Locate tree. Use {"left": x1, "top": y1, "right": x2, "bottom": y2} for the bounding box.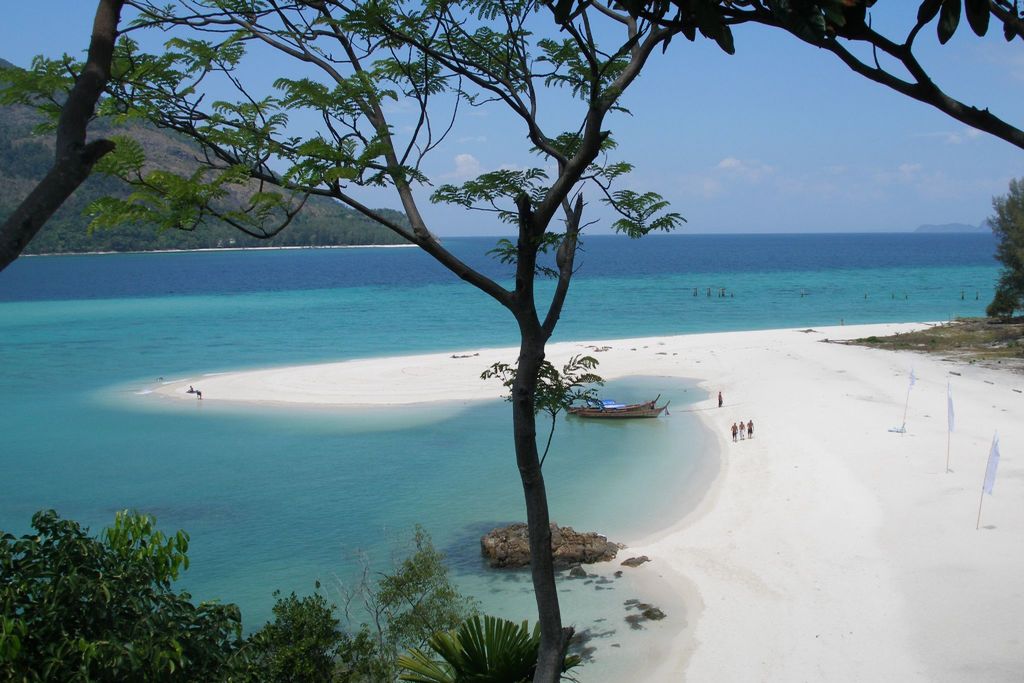
{"left": 547, "top": 0, "right": 1023, "bottom": 160}.
